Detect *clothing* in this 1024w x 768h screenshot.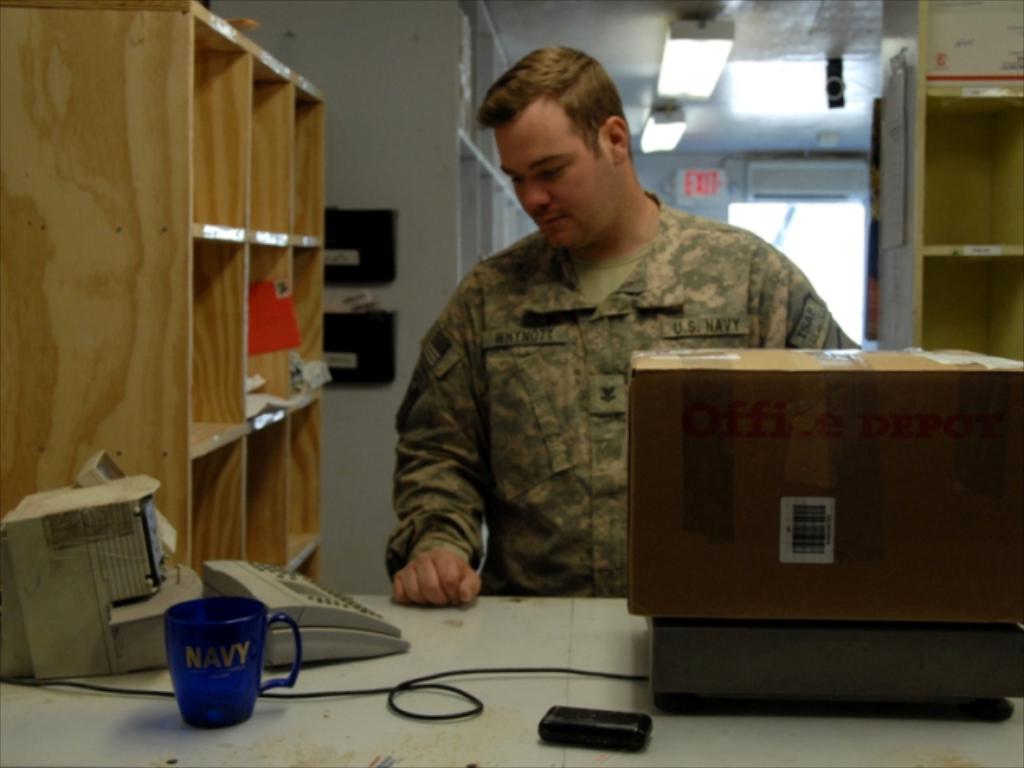
Detection: [x1=368, y1=142, x2=808, y2=646].
